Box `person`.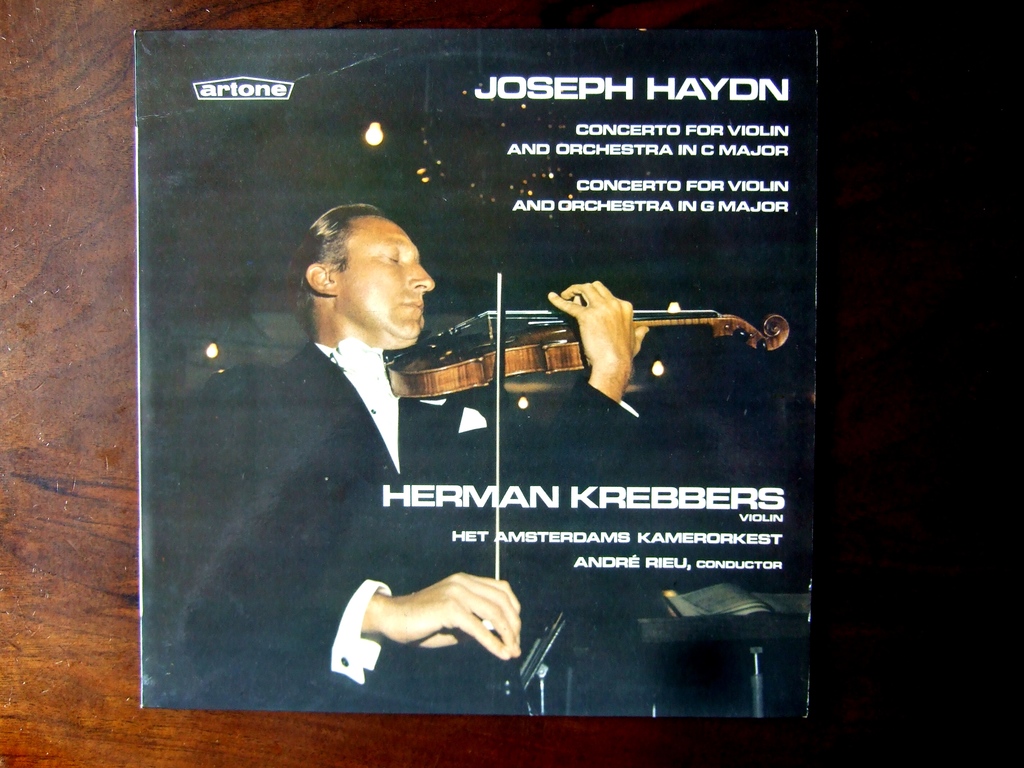
(left=172, top=191, right=655, bottom=714).
